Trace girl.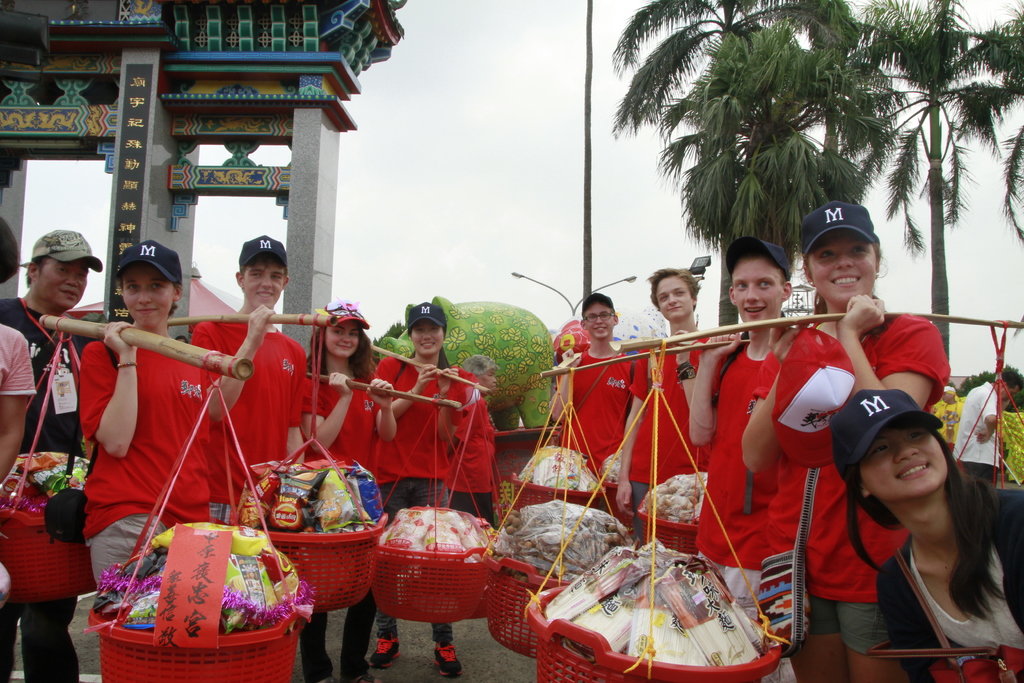
Traced to bbox(369, 301, 467, 674).
